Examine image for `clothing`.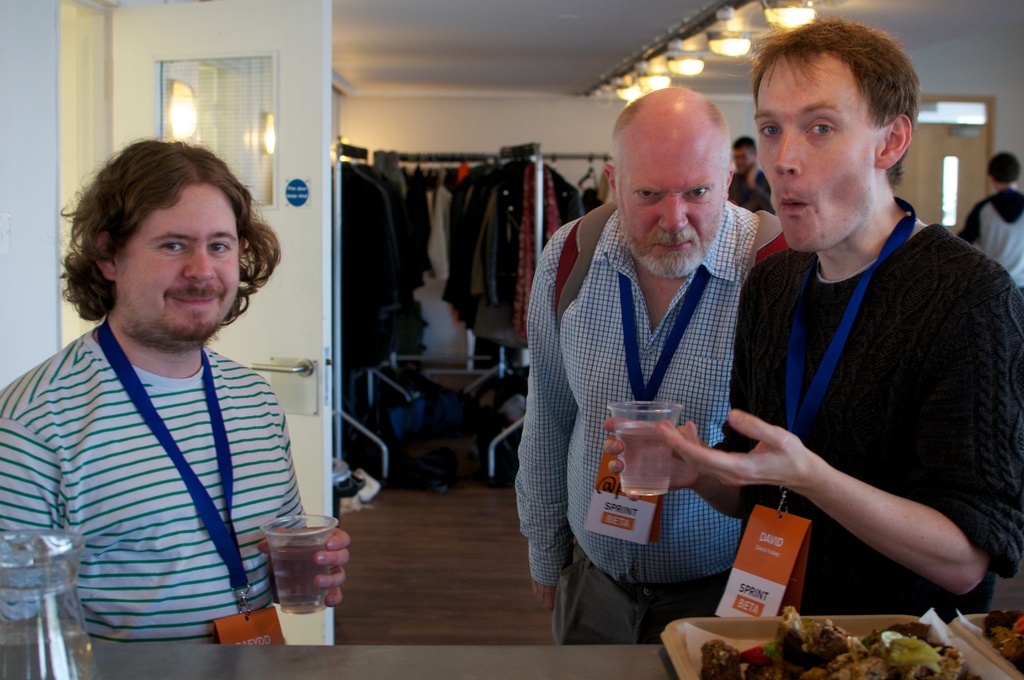
Examination result: detection(0, 321, 308, 646).
